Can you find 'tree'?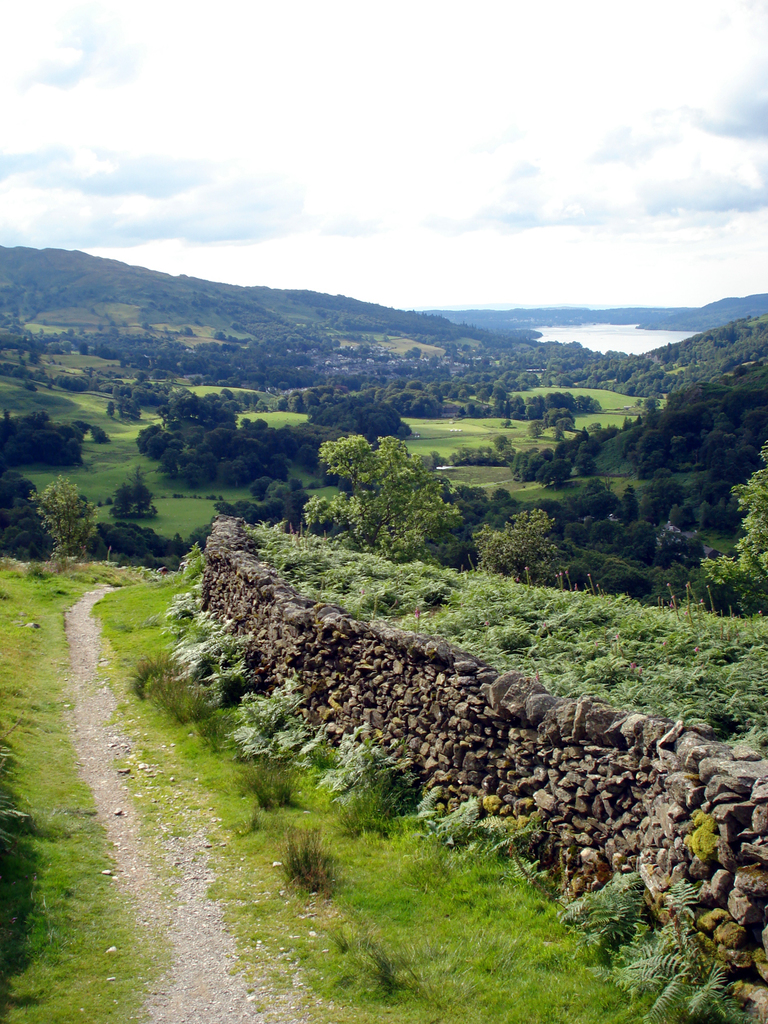
Yes, bounding box: detection(0, 483, 27, 560).
